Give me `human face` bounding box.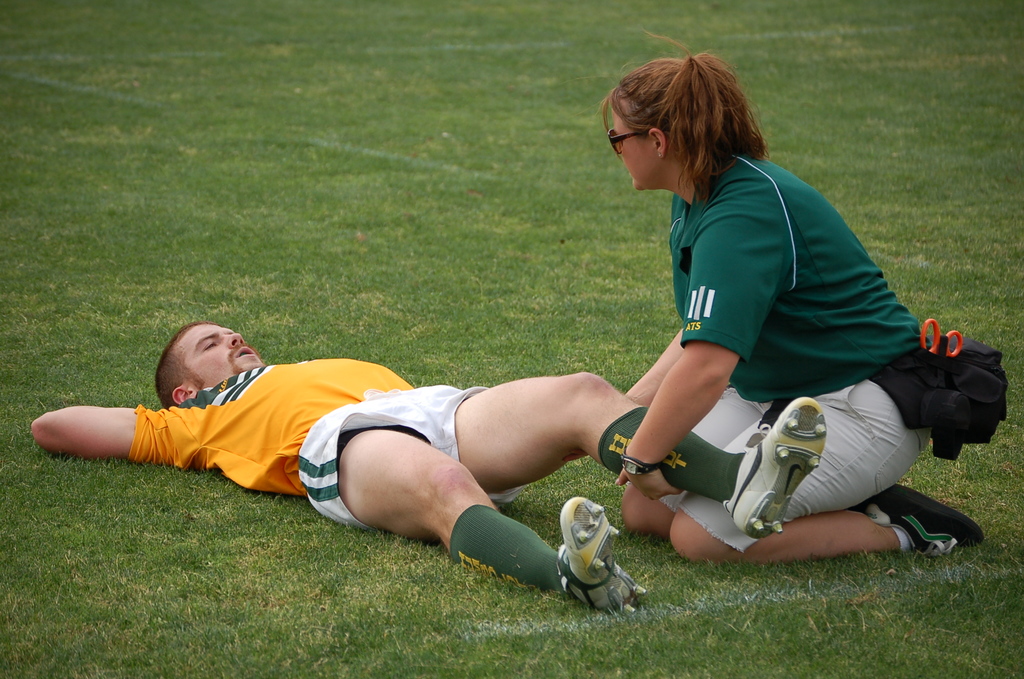
Rect(605, 101, 652, 195).
